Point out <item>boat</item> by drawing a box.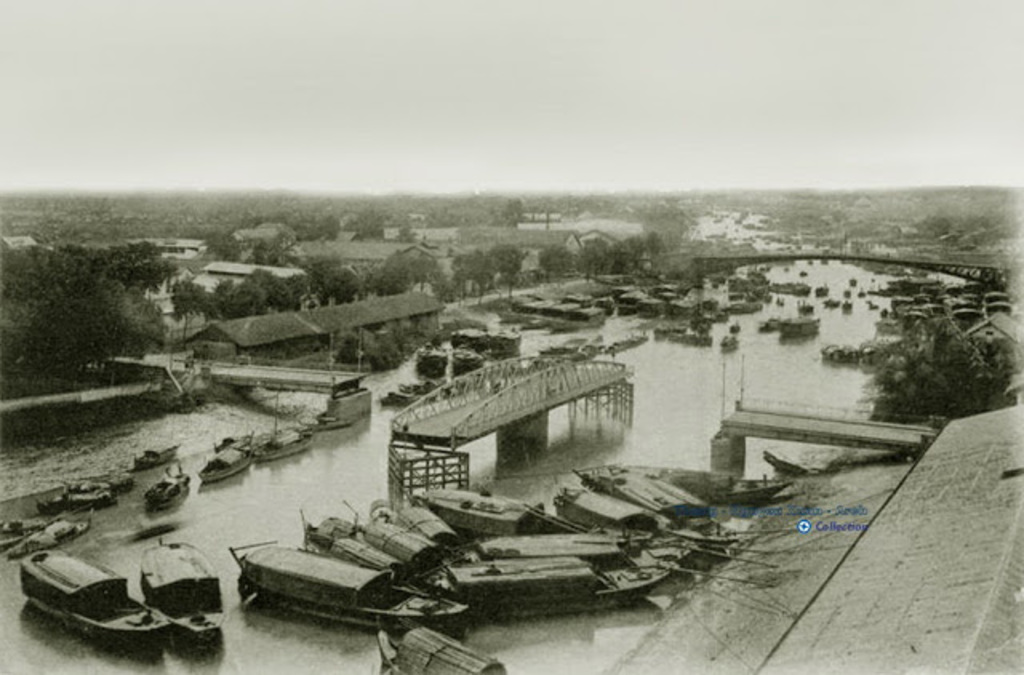
0, 510, 93, 565.
